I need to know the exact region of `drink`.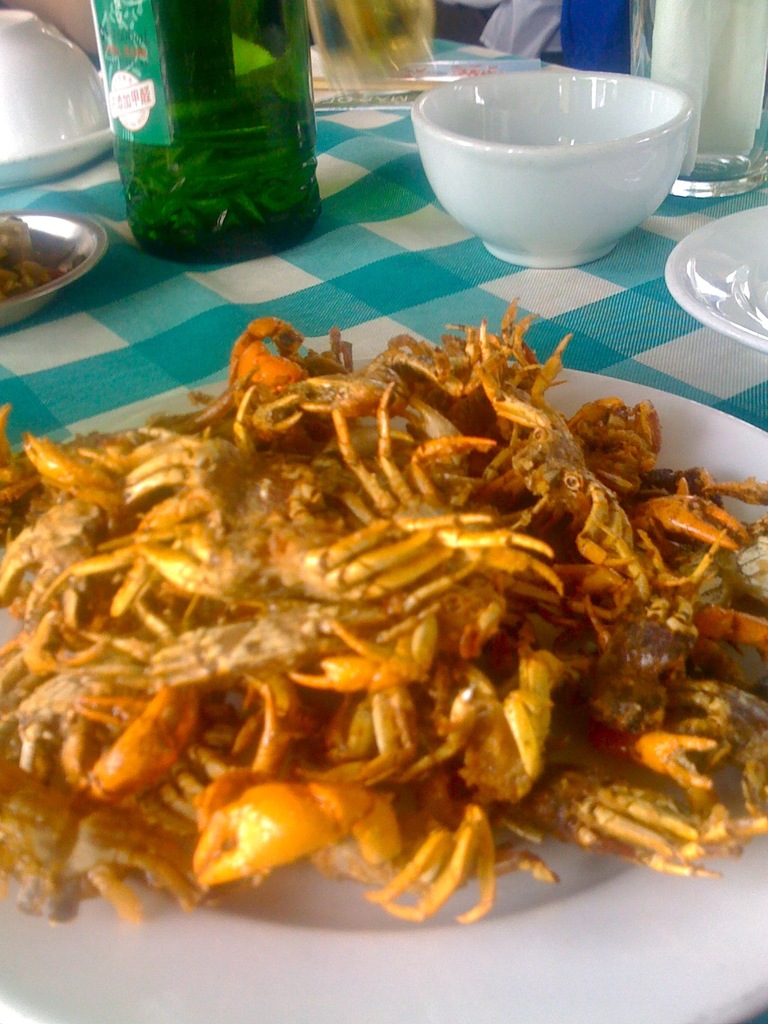
Region: detection(82, 0, 331, 262).
